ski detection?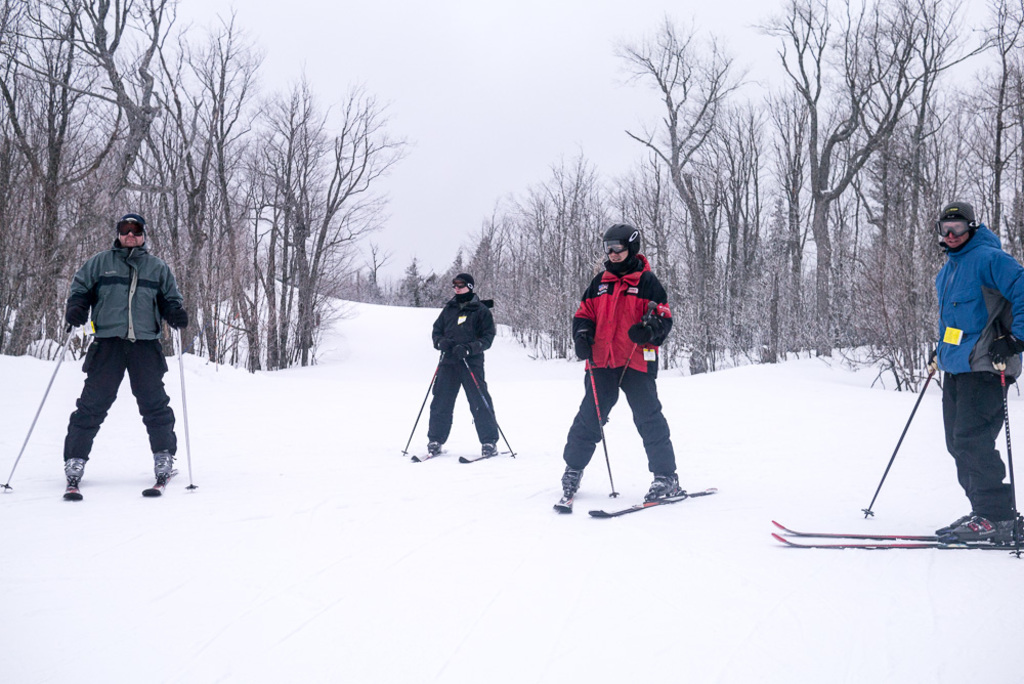
box=[765, 527, 1023, 555]
